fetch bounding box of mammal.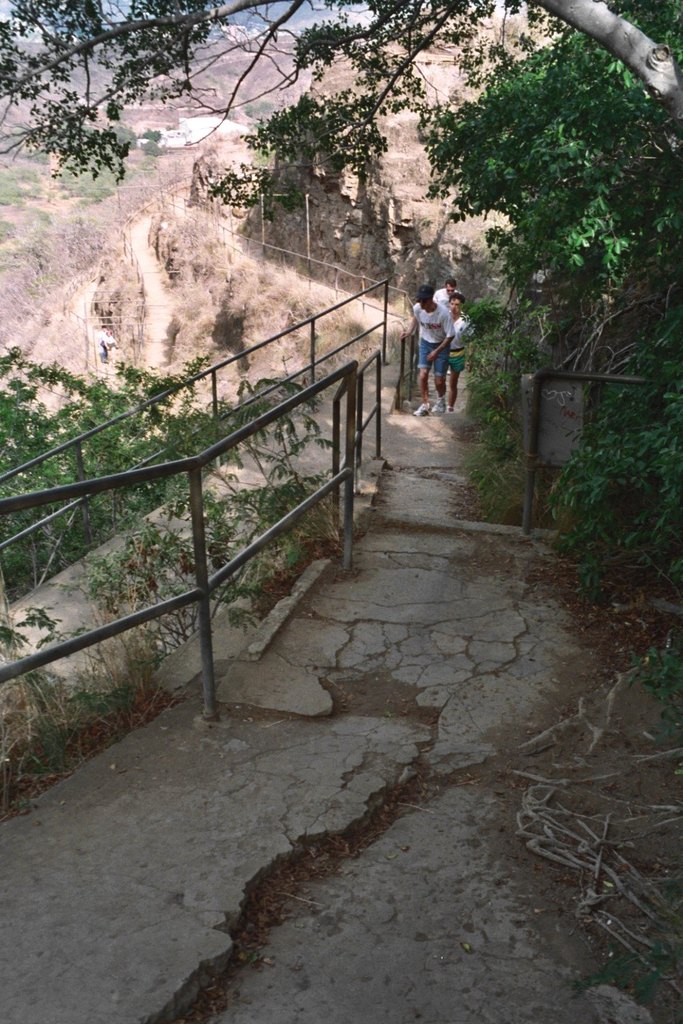
Bbox: <box>436,291,476,412</box>.
